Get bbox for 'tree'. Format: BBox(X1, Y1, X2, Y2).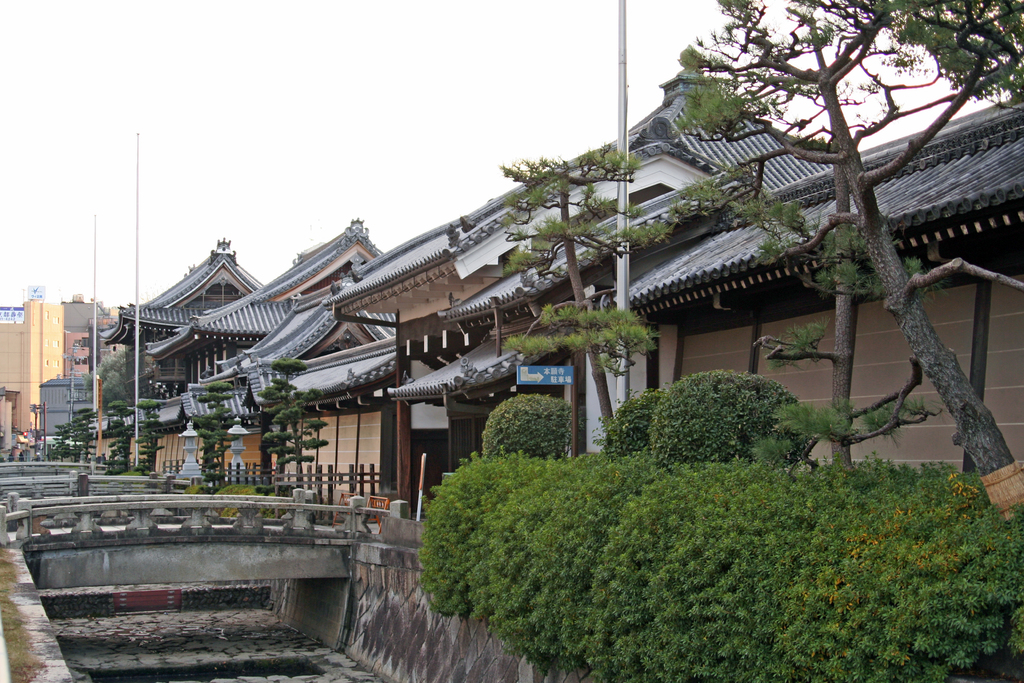
BBox(190, 382, 241, 492).
